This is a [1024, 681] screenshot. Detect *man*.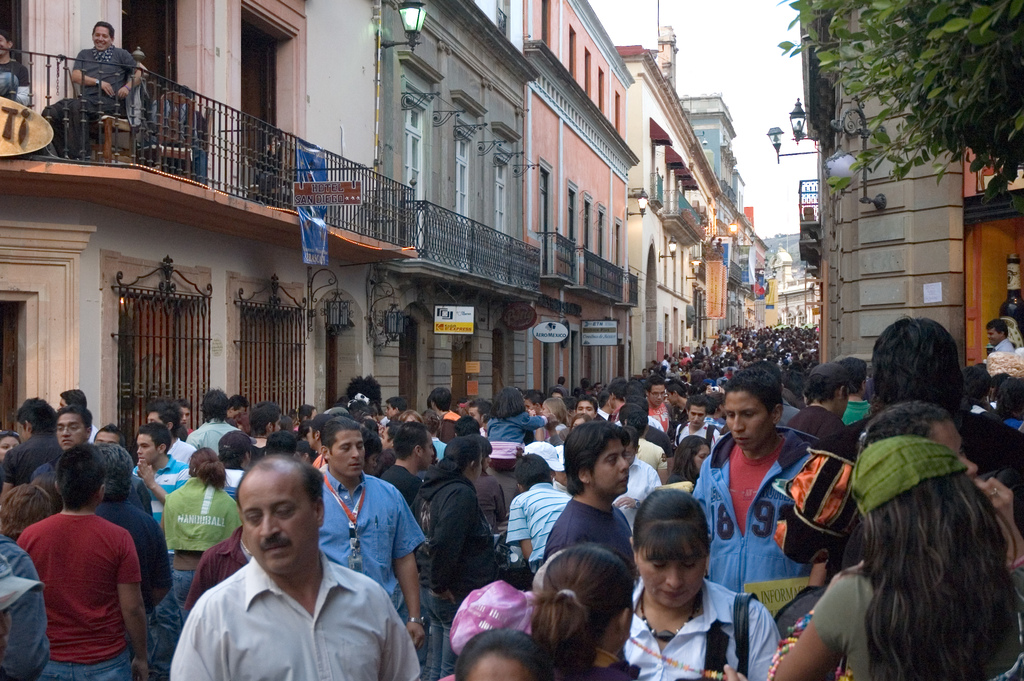
Rect(291, 420, 431, 645).
